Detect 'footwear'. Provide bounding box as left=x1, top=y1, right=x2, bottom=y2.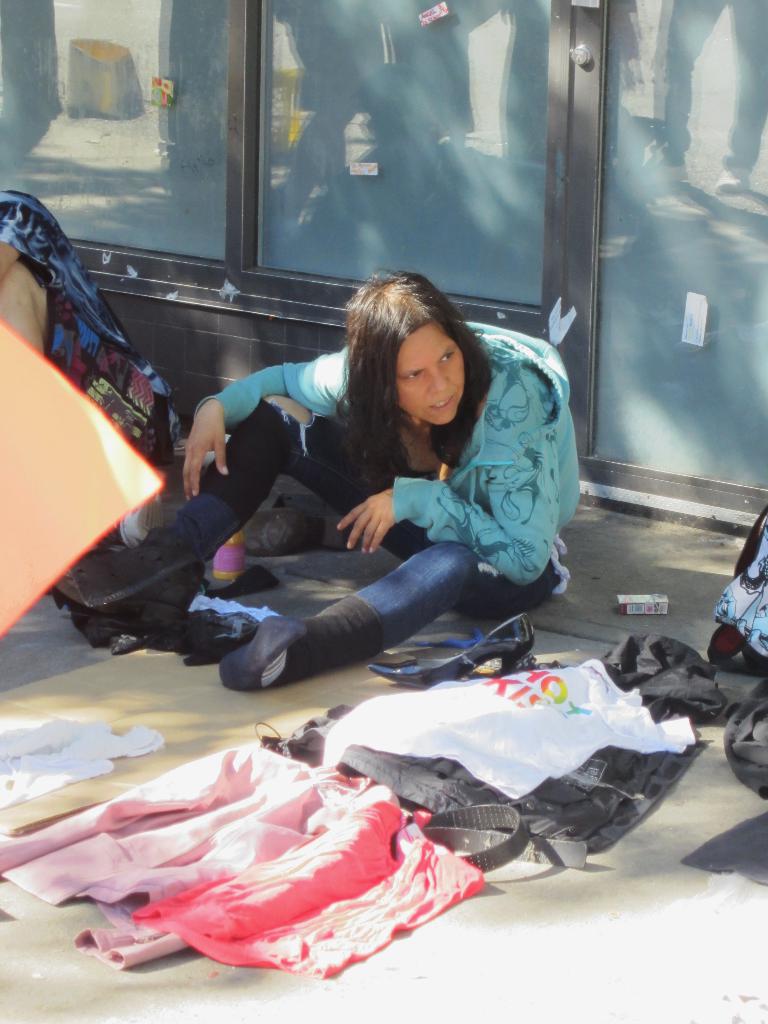
left=53, top=526, right=202, bottom=626.
